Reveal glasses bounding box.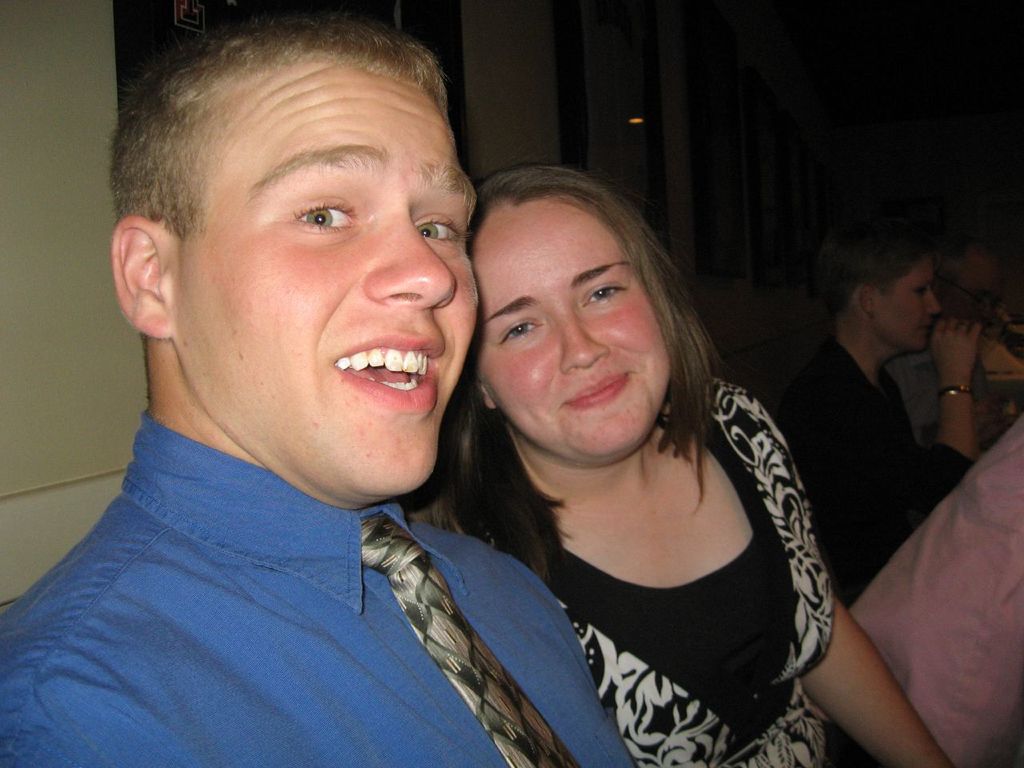
Revealed: 941 279 999 317.
